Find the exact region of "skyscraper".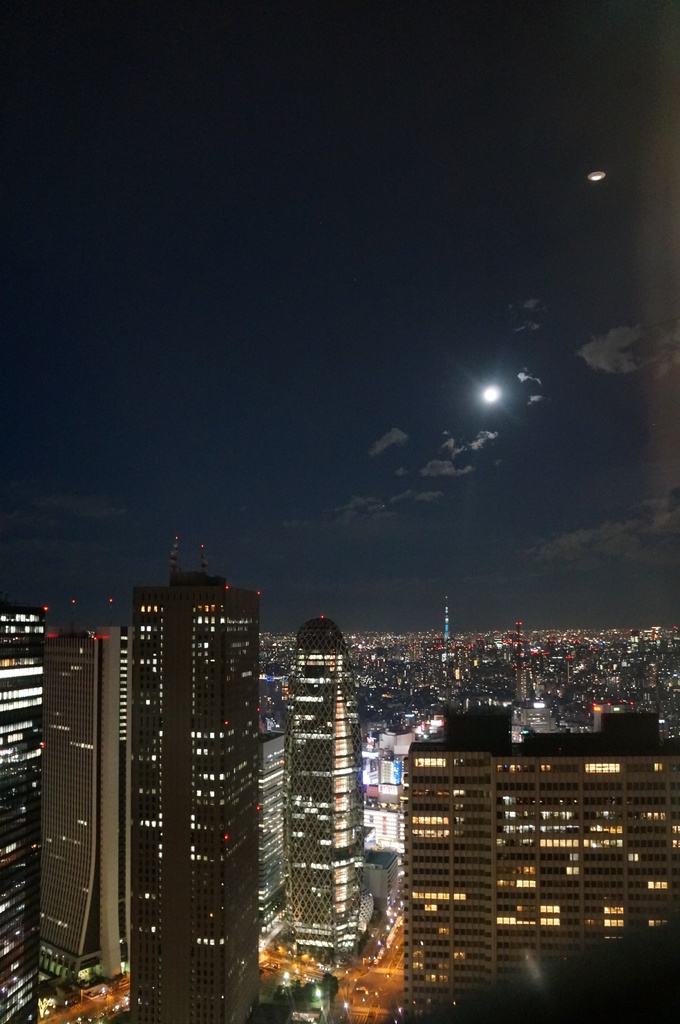
Exact region: {"left": 279, "top": 617, "right": 374, "bottom": 965}.
